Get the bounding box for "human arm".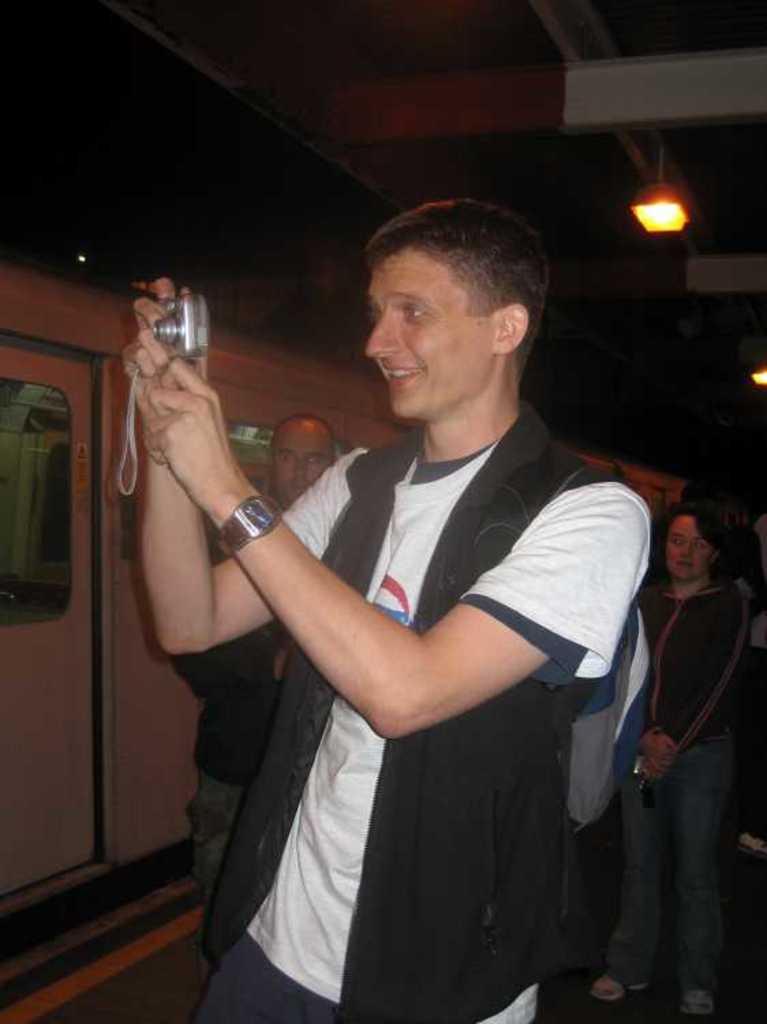
l=620, t=590, r=766, b=774.
